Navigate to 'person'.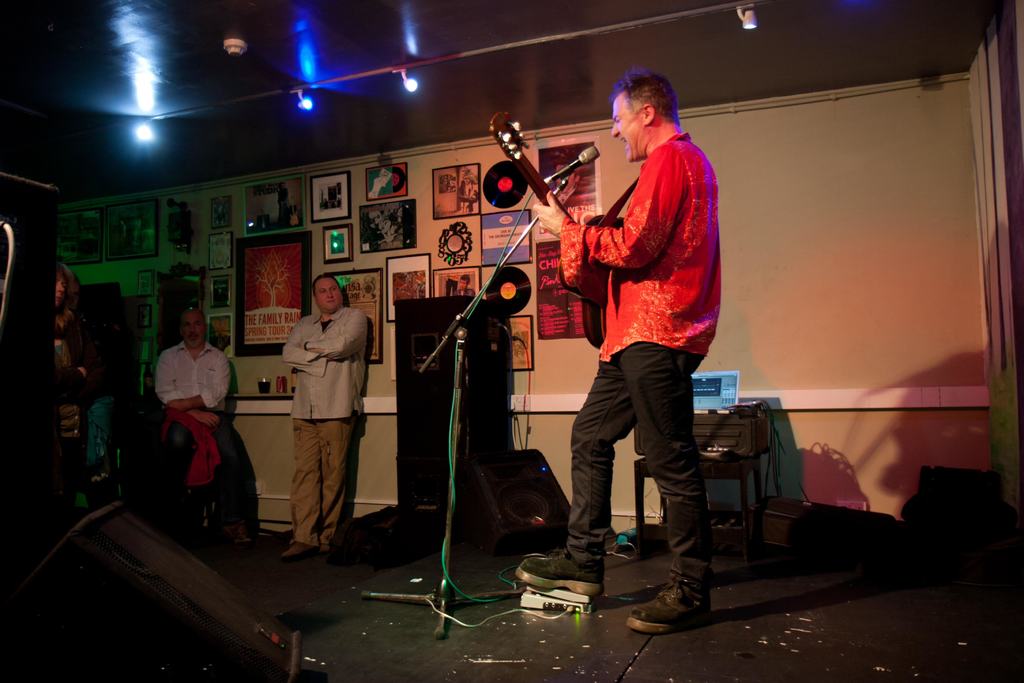
Navigation target: [512, 67, 727, 641].
